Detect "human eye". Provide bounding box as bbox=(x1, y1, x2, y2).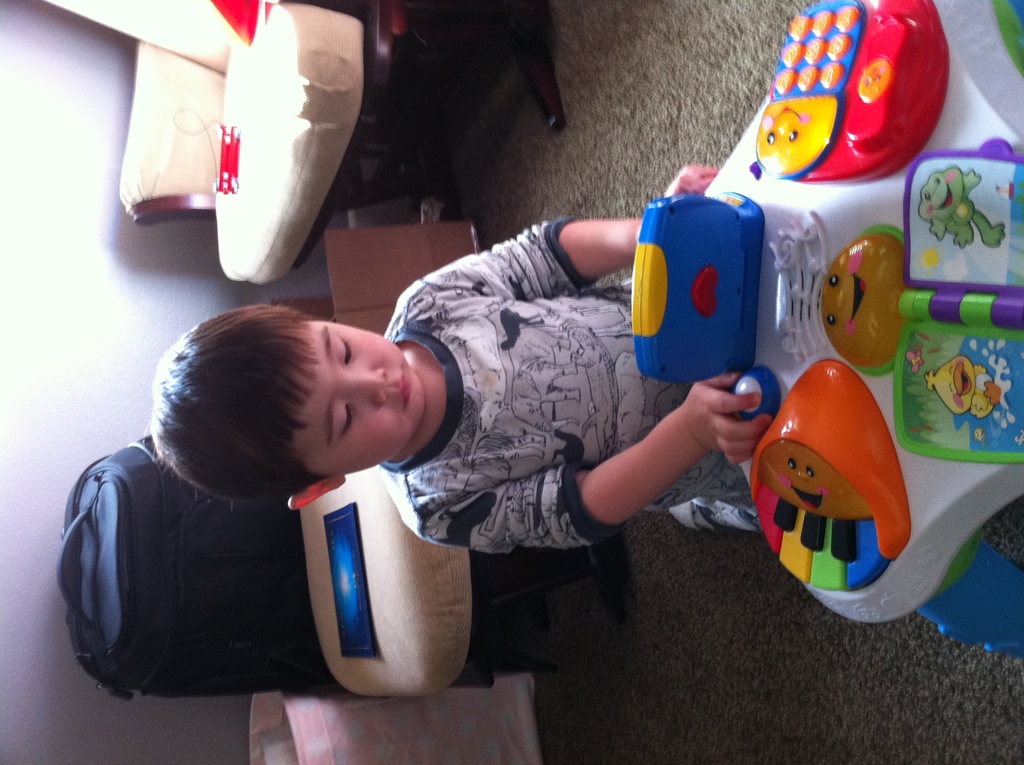
bbox=(334, 331, 355, 367).
